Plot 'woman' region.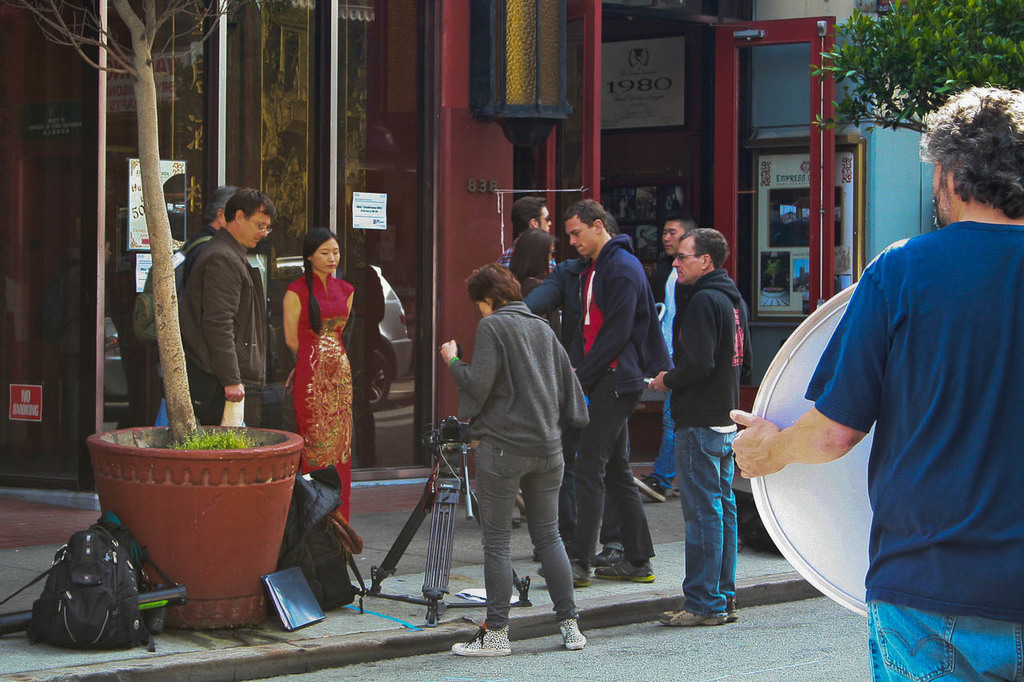
Plotted at (left=509, top=235, right=564, bottom=334).
